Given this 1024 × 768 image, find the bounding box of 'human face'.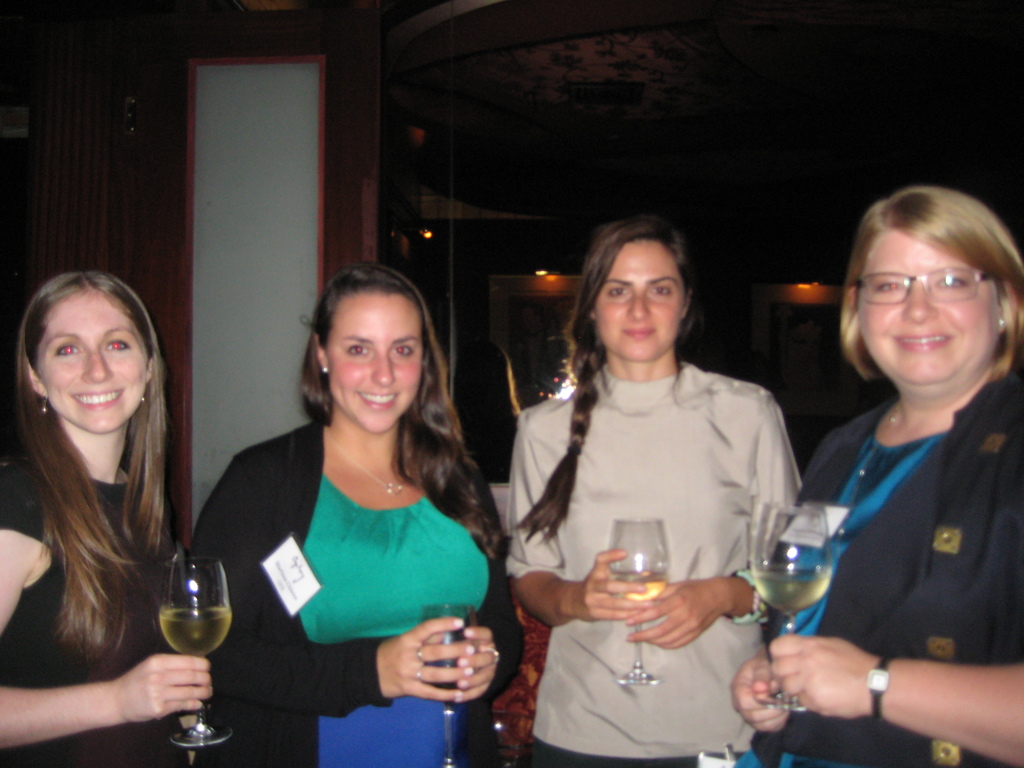
{"x1": 857, "y1": 228, "x2": 1005, "y2": 382}.
